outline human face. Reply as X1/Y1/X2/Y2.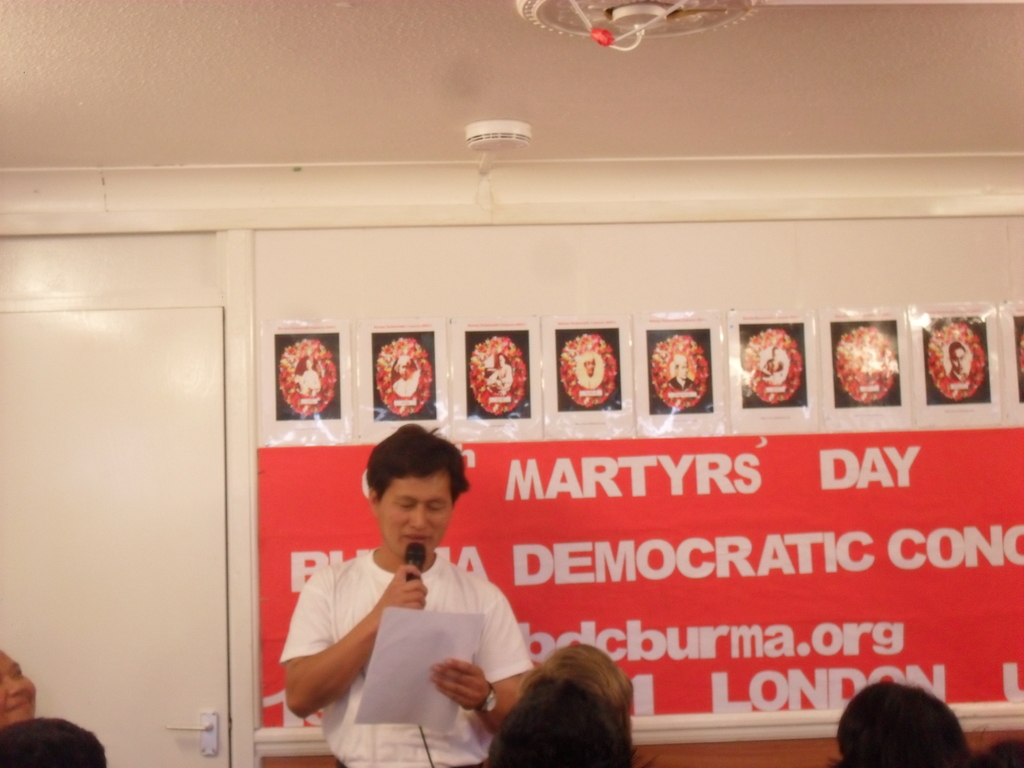
397/365/408/375.
